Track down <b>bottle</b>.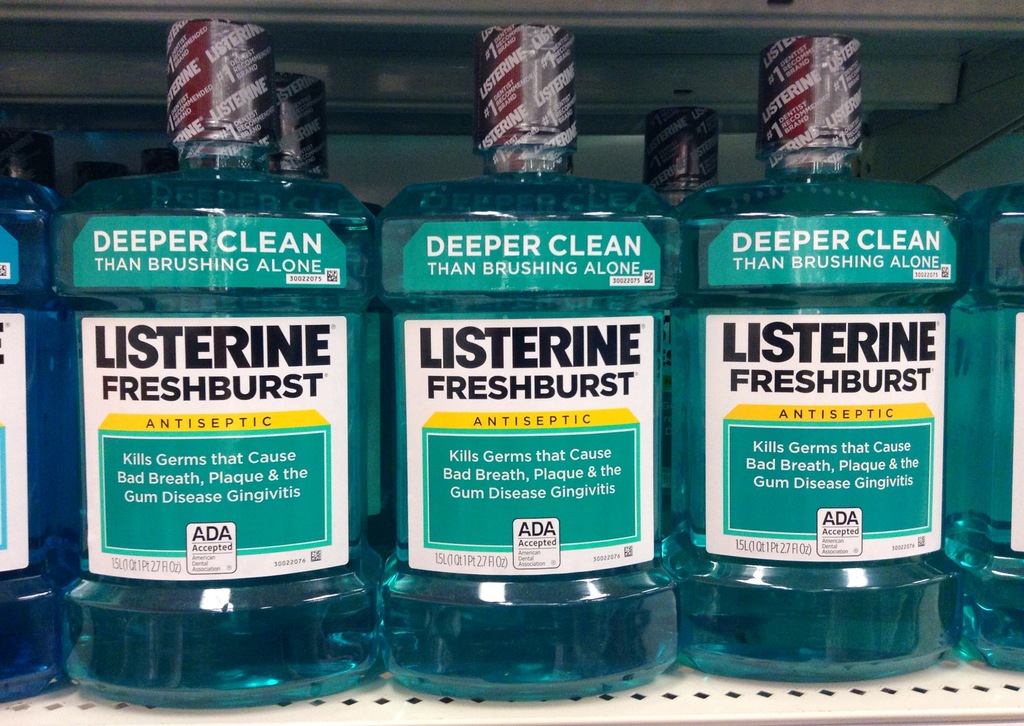
Tracked to [72,165,127,193].
